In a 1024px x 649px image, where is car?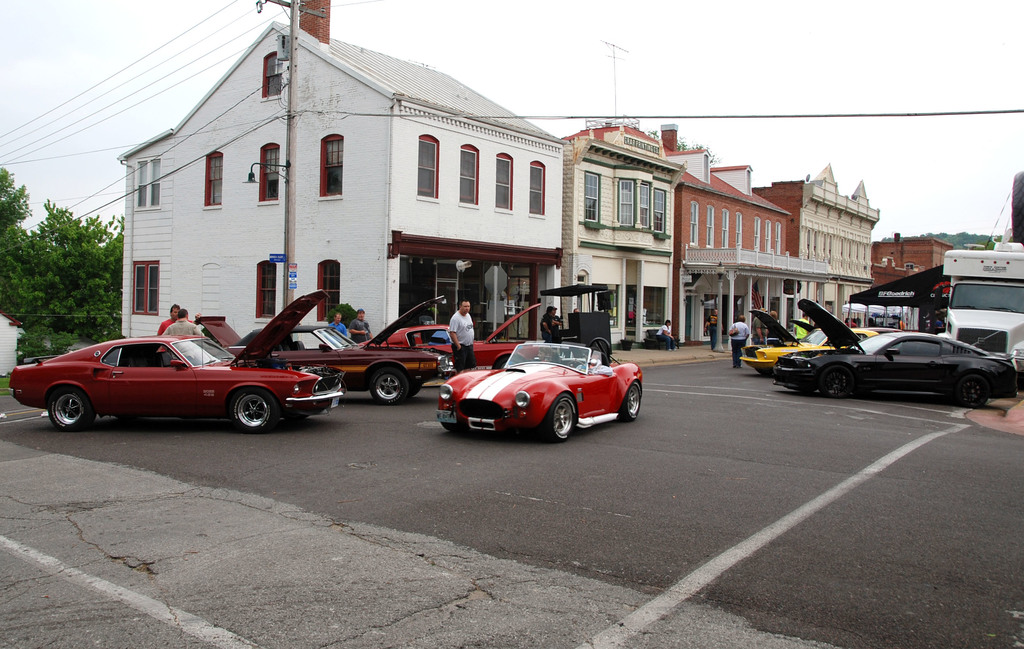
<box>20,320,330,440</box>.
